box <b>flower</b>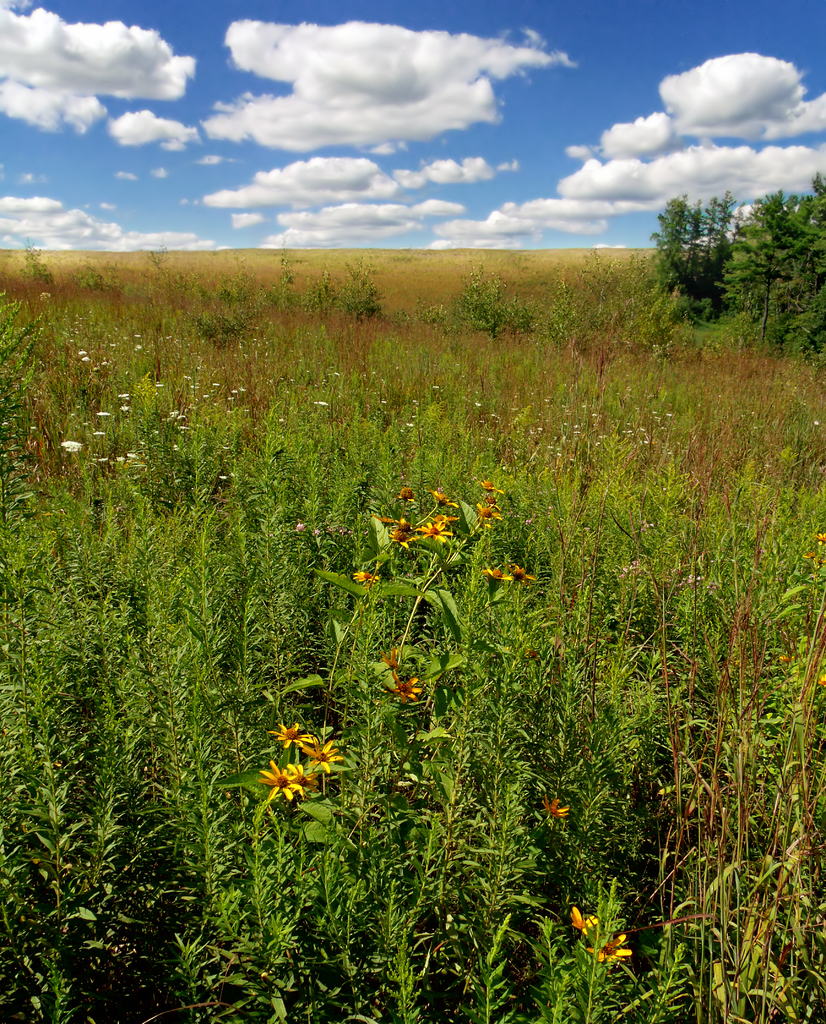
x1=477 y1=498 x2=503 y2=519
